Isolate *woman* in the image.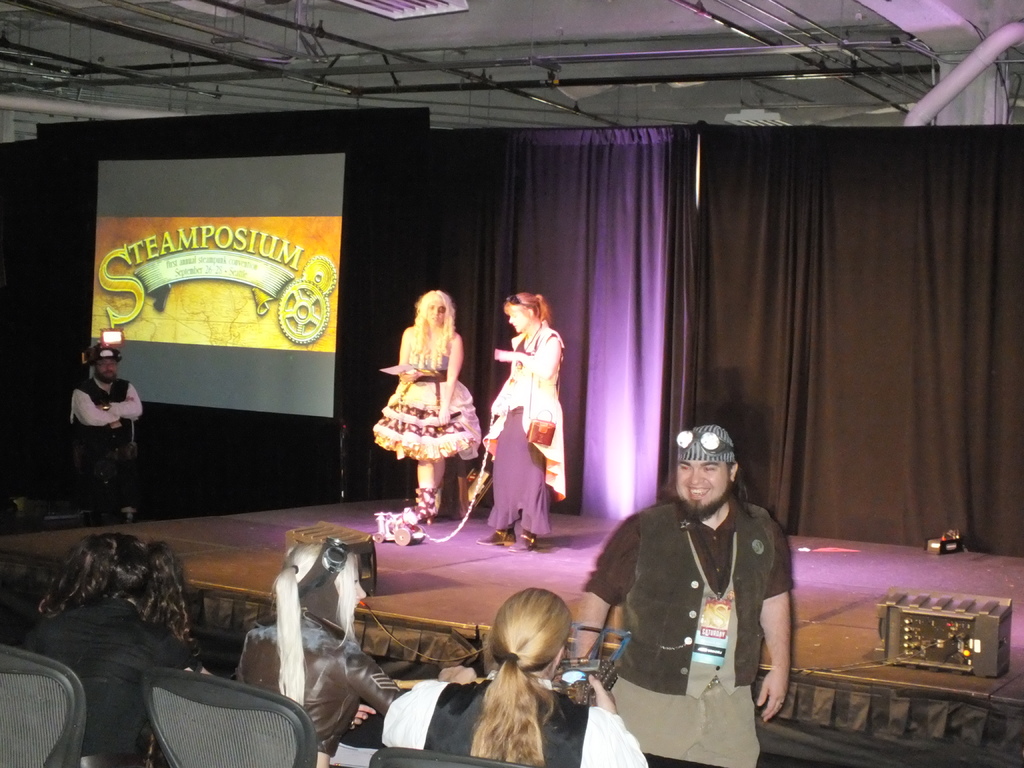
Isolated region: x1=376 y1=286 x2=478 y2=507.
